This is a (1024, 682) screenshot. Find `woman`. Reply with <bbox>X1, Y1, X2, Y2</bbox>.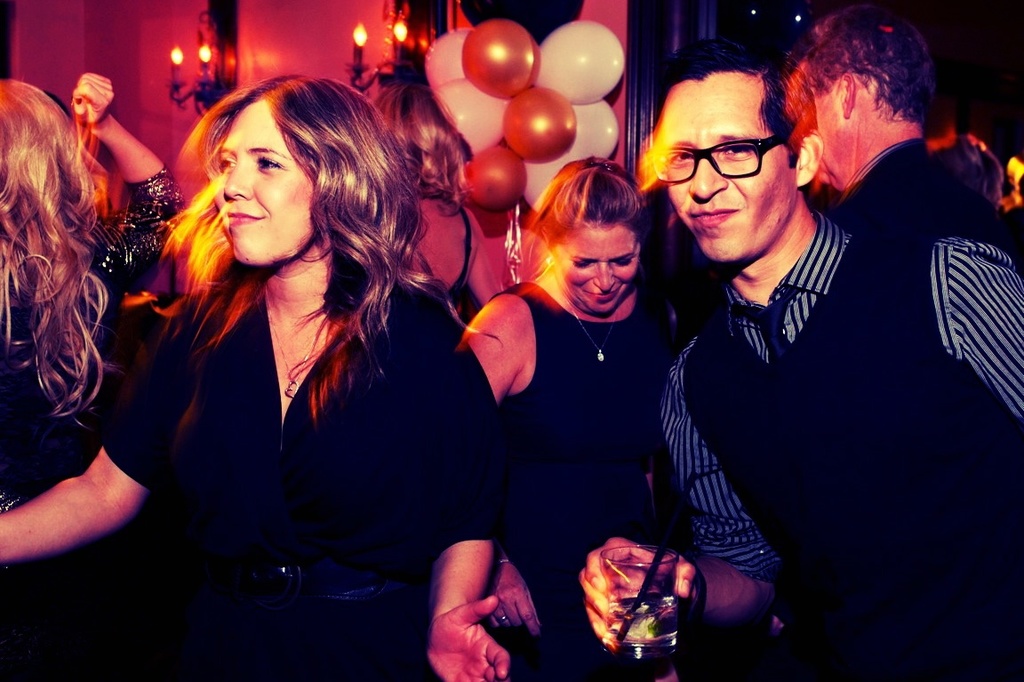
<bbox>95, 64, 500, 662</bbox>.
